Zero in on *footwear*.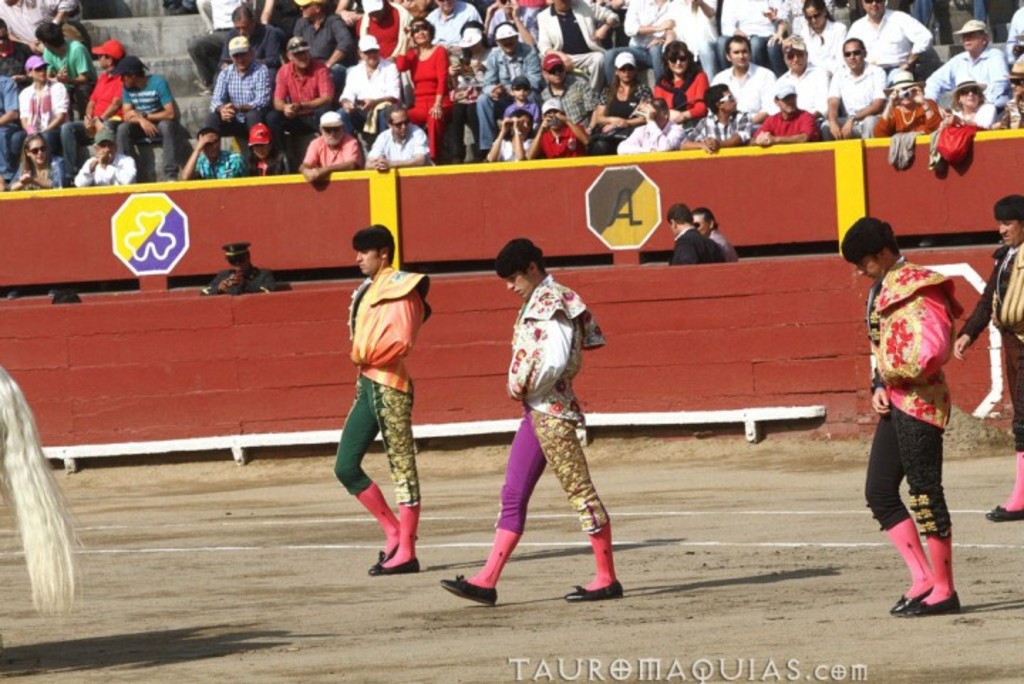
Zeroed in: detection(439, 572, 498, 606).
